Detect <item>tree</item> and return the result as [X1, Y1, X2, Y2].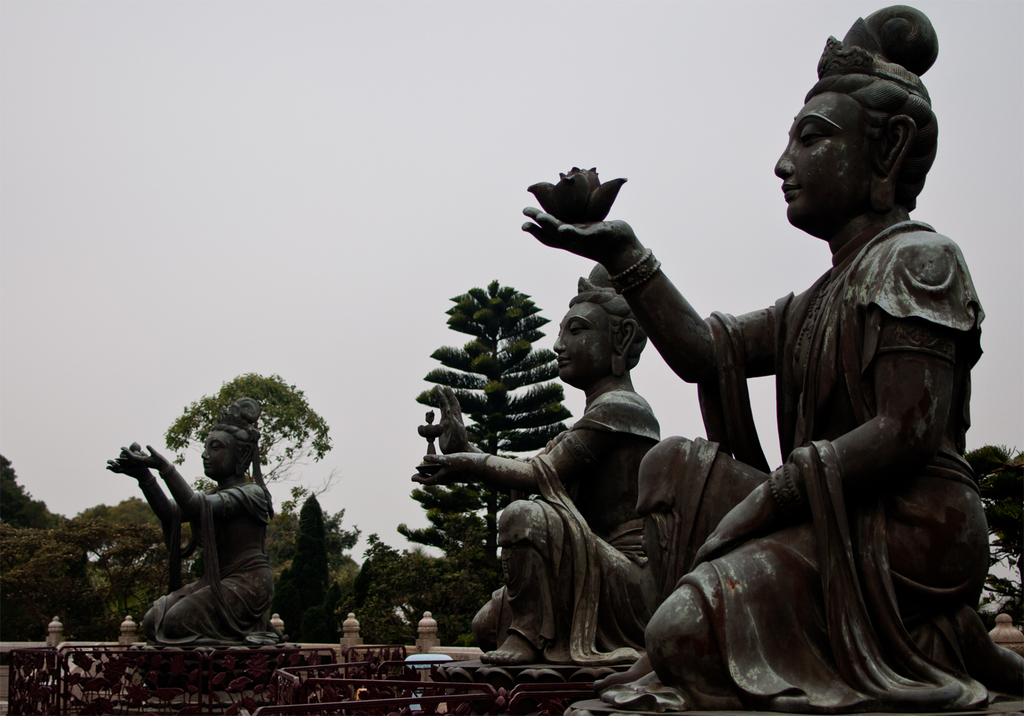
[0, 448, 60, 533].
